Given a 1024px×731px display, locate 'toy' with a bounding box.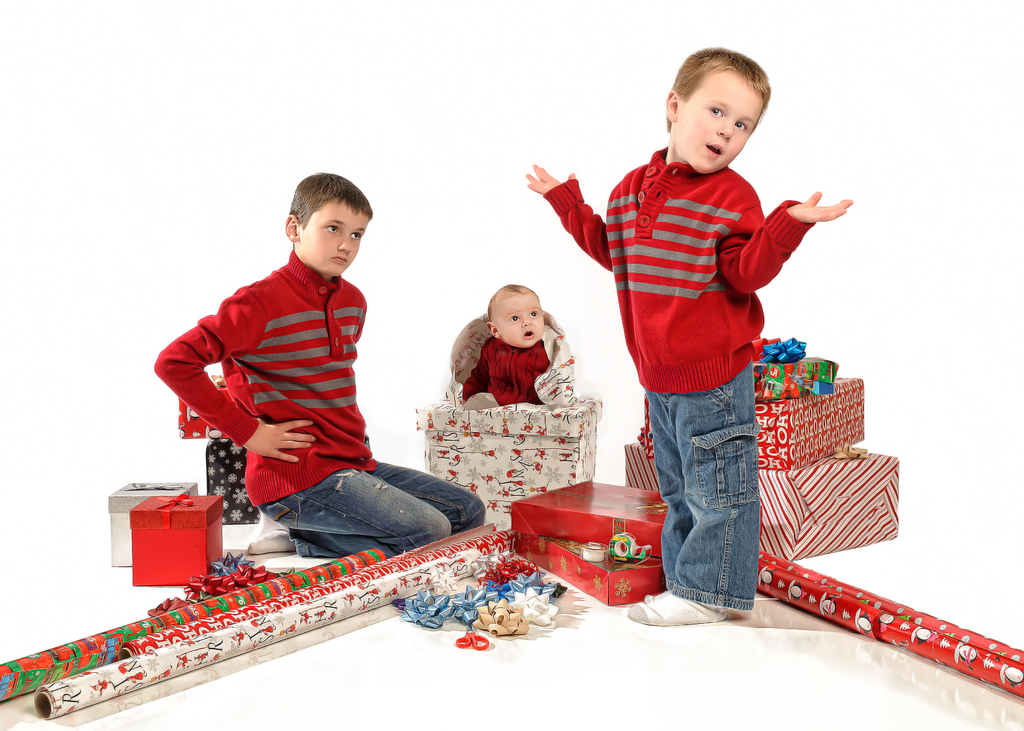
Located: {"left": 754, "top": 328, "right": 806, "bottom": 367}.
